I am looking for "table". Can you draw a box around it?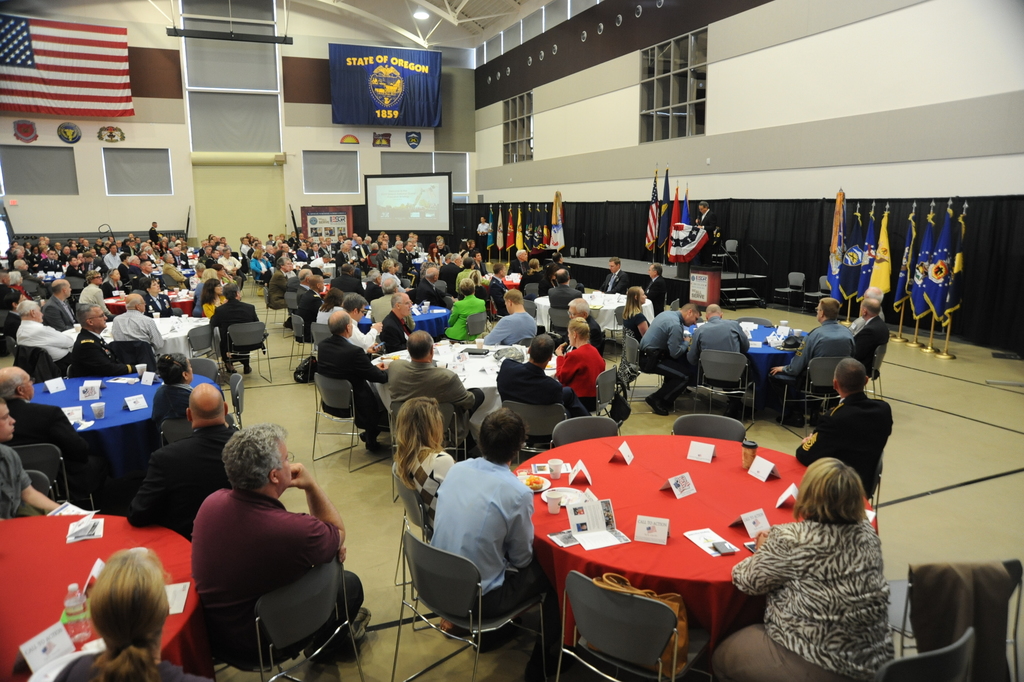
Sure, the bounding box is (x1=512, y1=430, x2=877, y2=665).
